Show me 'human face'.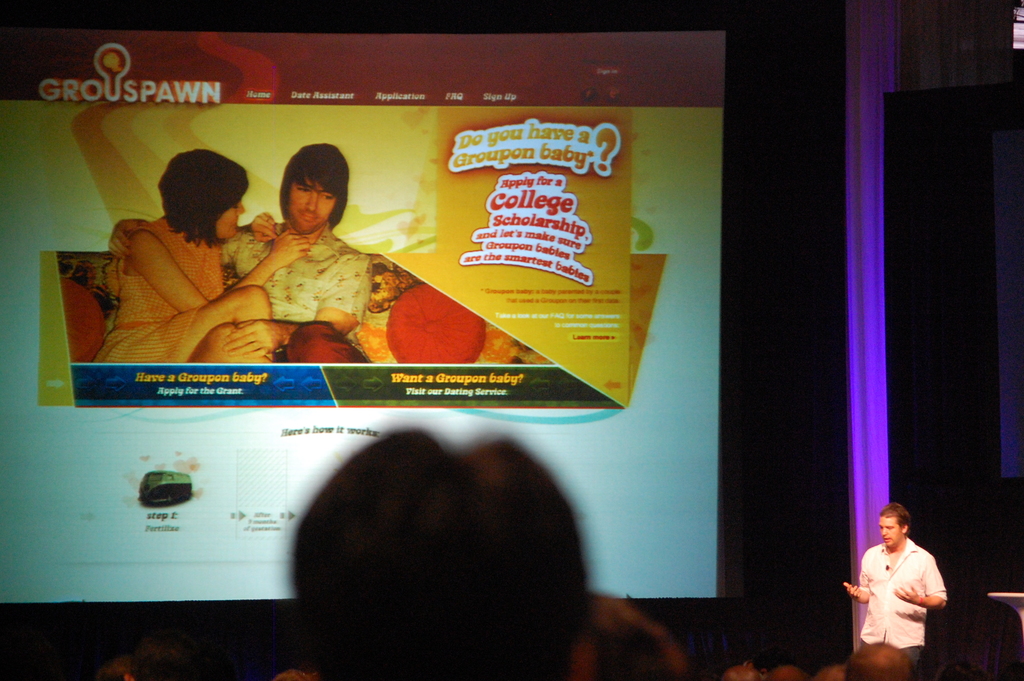
'human face' is here: [x1=214, y1=195, x2=245, y2=236].
